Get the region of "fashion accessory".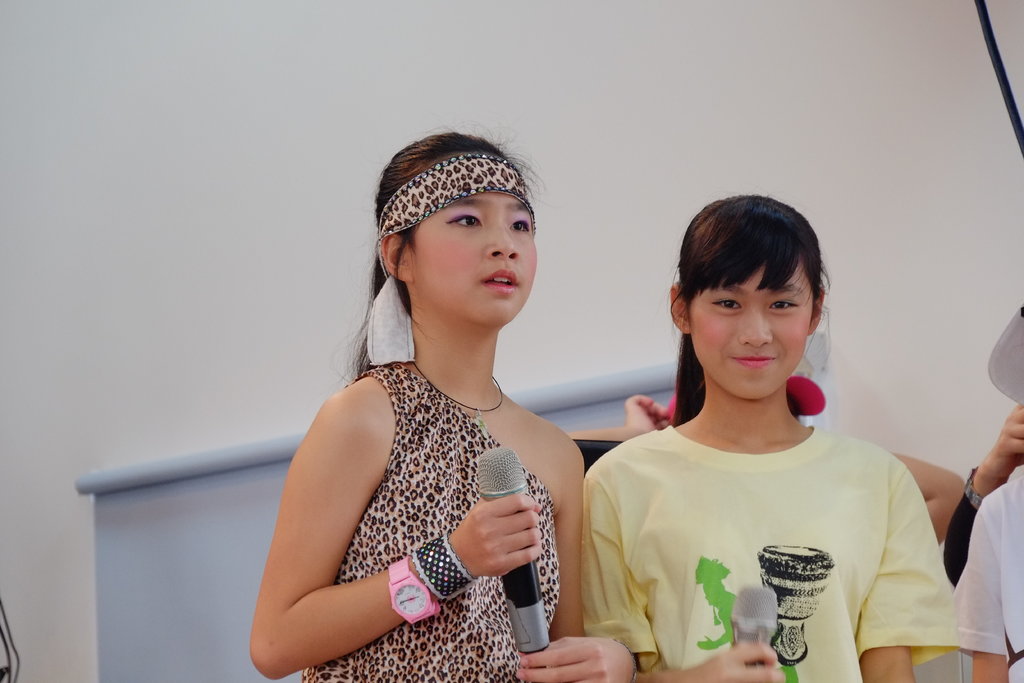
pyautogui.locateOnScreen(436, 375, 508, 431).
